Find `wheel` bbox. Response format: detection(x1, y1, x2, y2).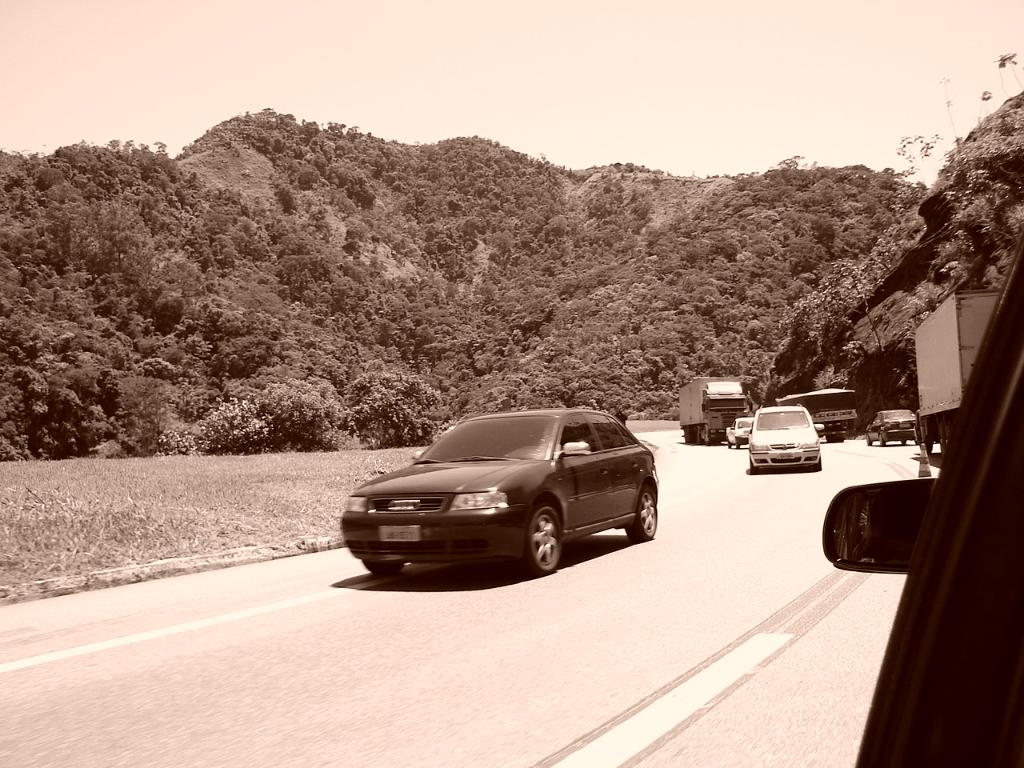
detection(633, 485, 659, 542).
